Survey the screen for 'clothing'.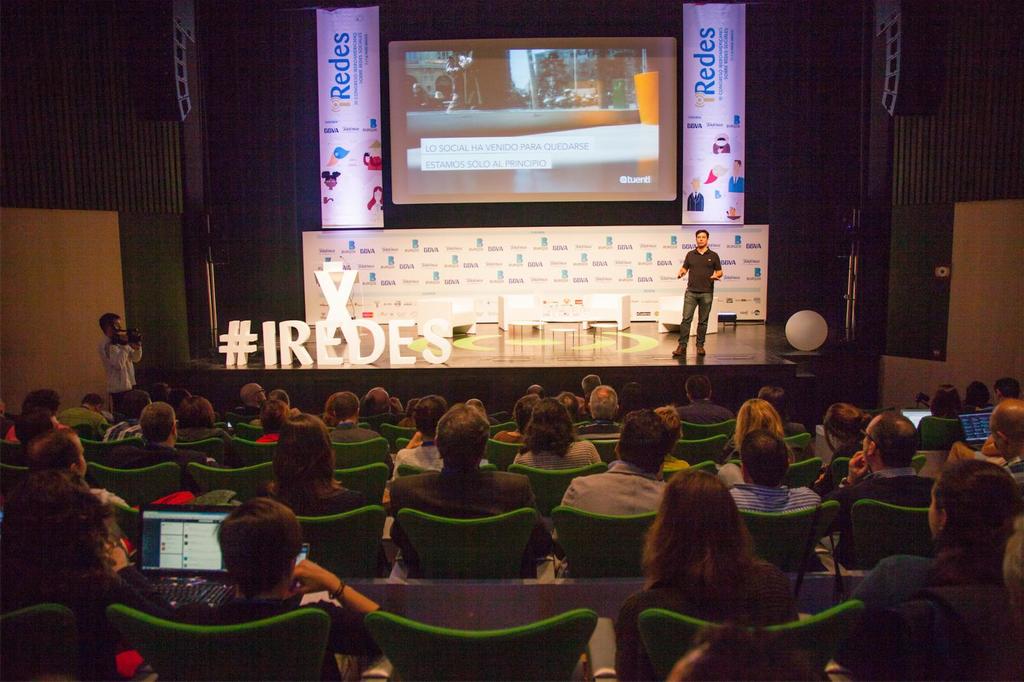
Survey found: region(519, 444, 605, 470).
